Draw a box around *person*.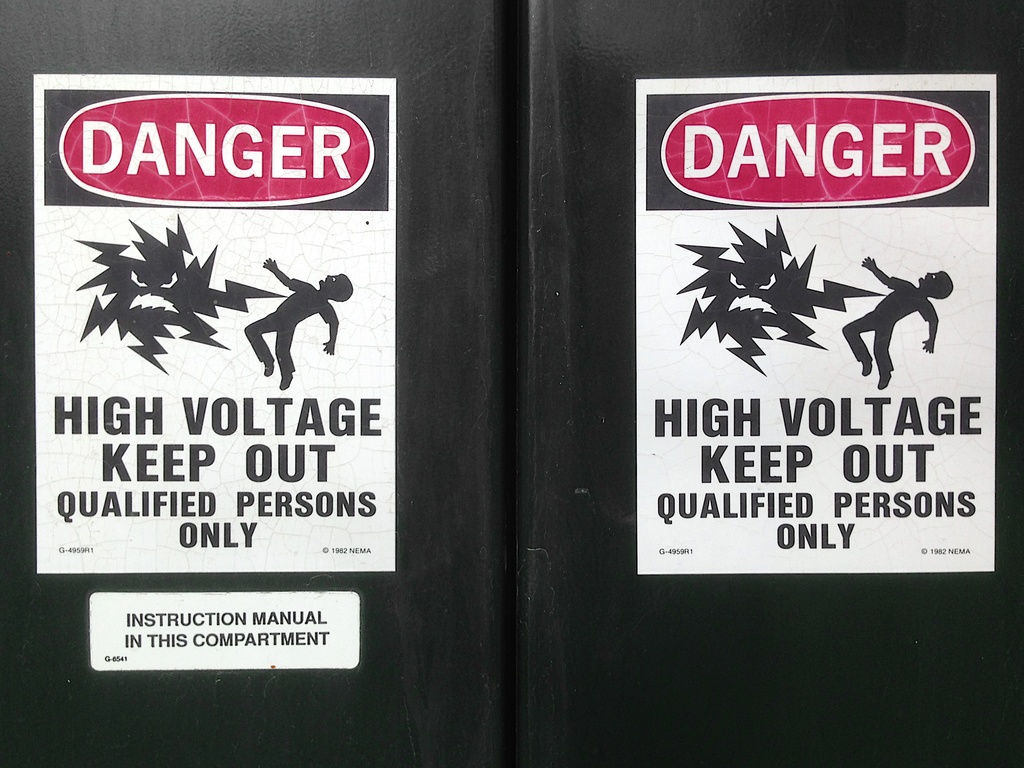
bbox=[847, 223, 955, 385].
